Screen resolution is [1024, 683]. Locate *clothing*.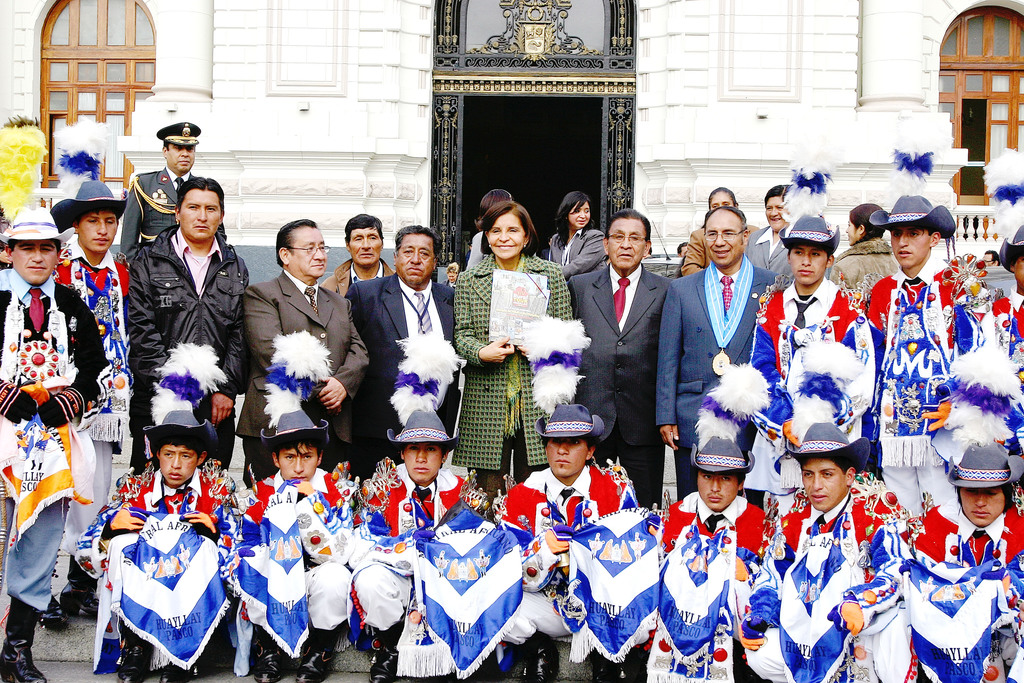
977/272/1023/507.
